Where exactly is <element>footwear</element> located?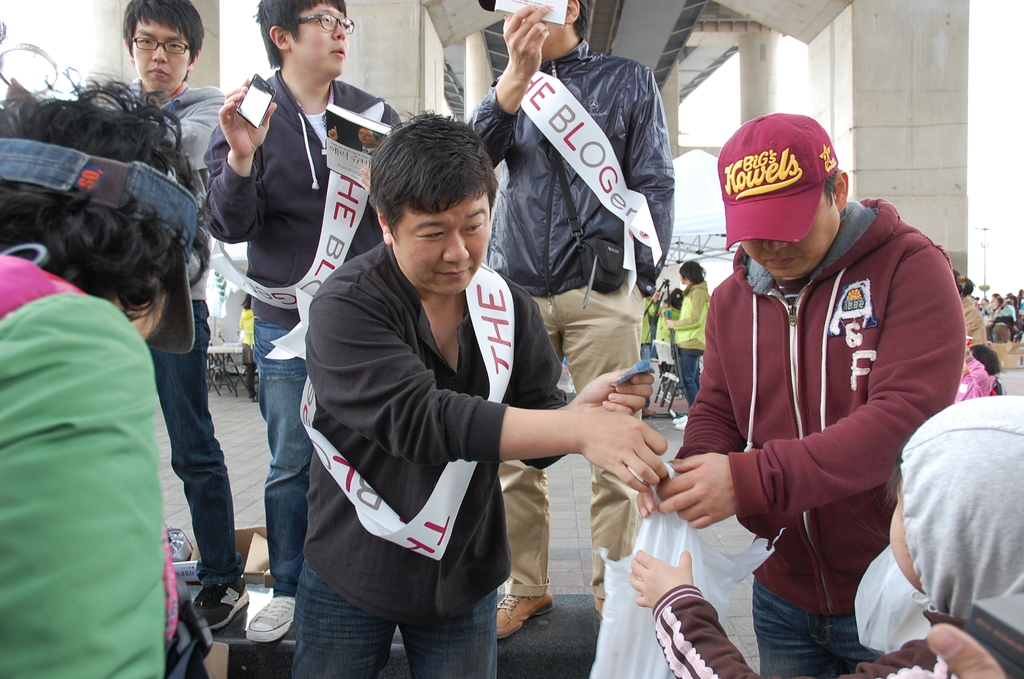
Its bounding box is locate(191, 578, 250, 631).
